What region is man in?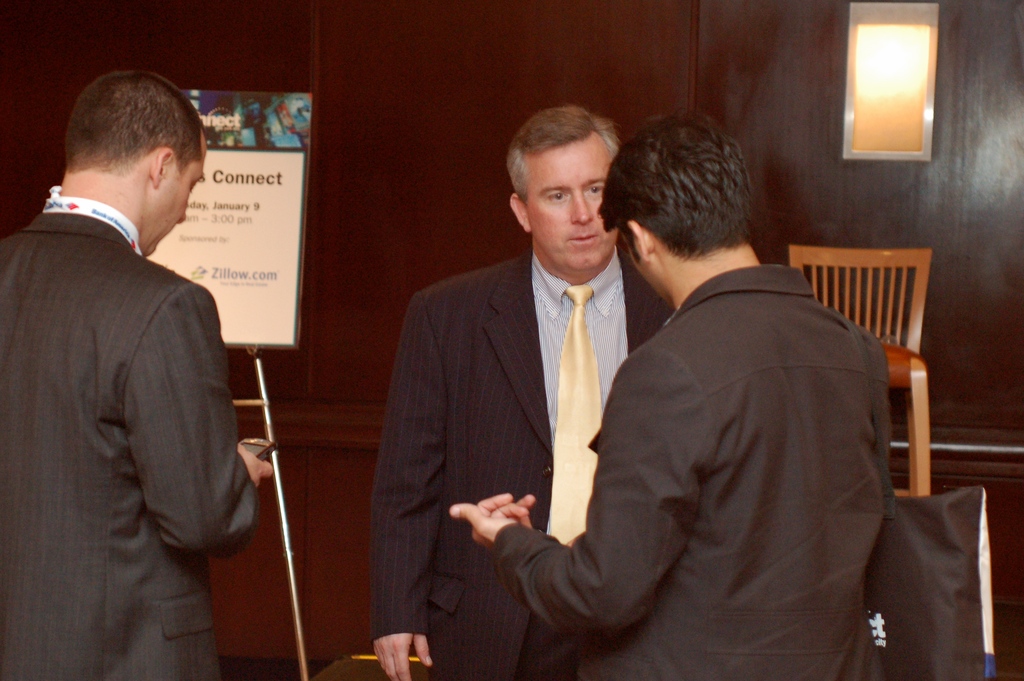
left=10, top=38, right=261, bottom=680.
